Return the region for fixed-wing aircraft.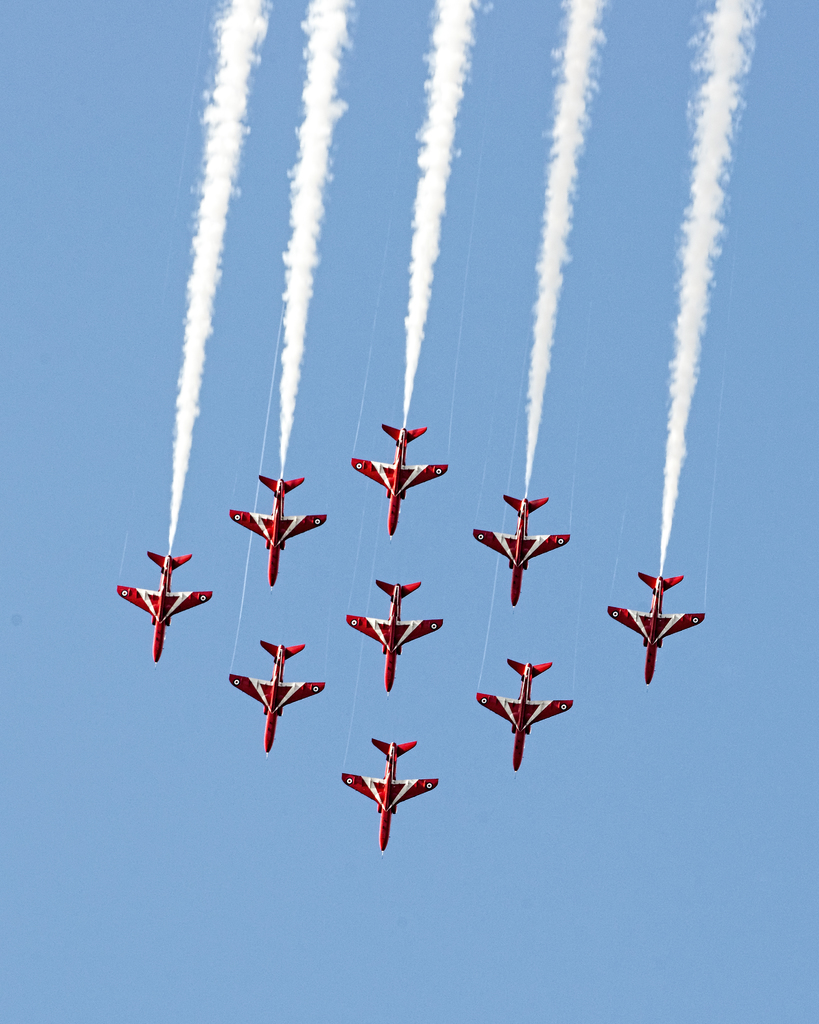
bbox(225, 474, 330, 593).
